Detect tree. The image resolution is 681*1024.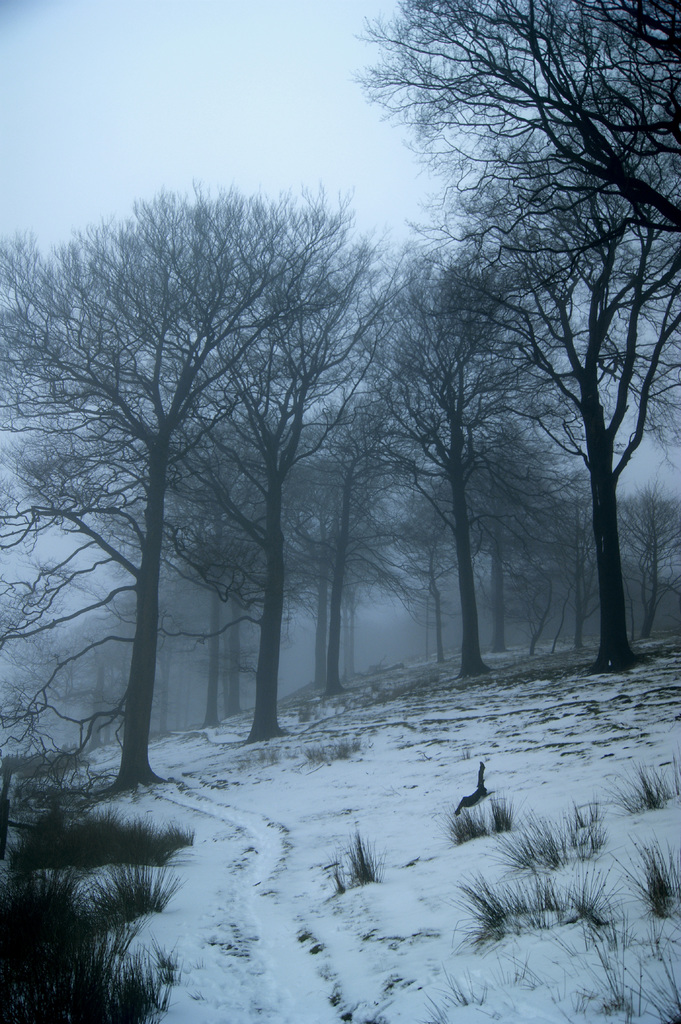
locate(0, 161, 403, 795).
